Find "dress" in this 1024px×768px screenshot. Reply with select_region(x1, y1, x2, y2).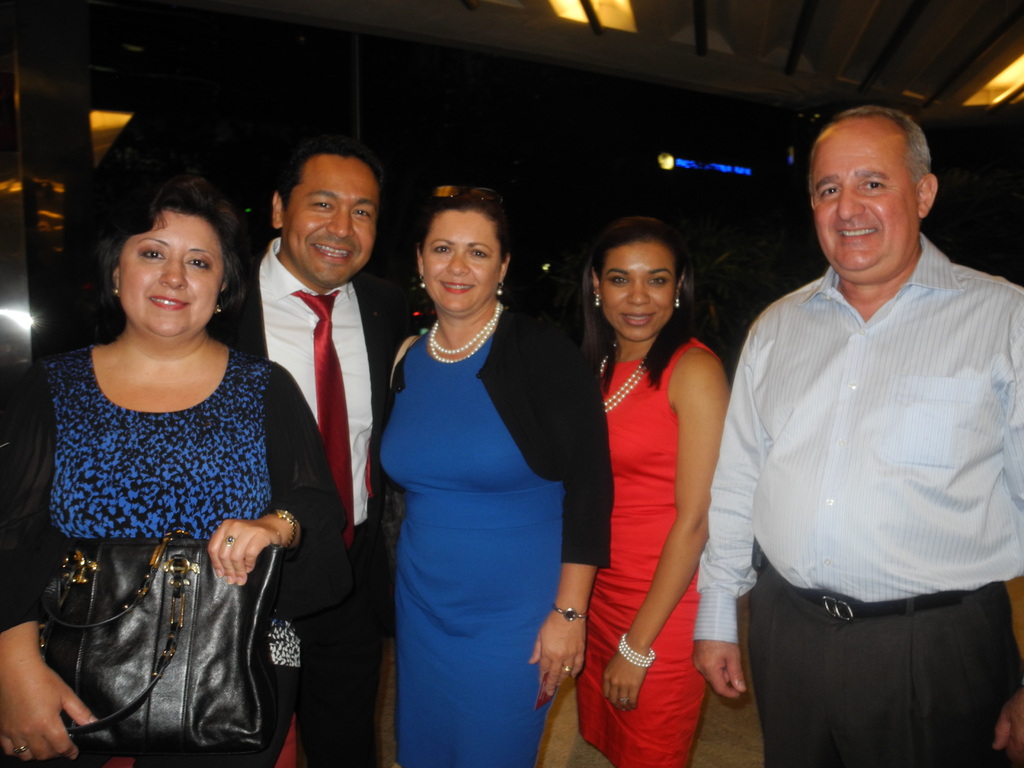
select_region(348, 282, 573, 751).
